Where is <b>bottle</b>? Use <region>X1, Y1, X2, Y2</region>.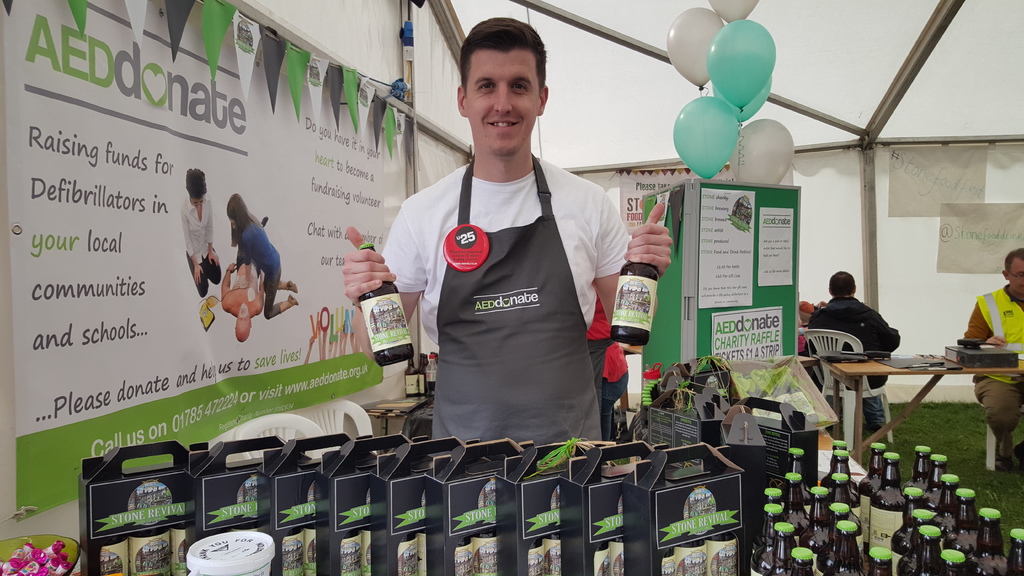
<region>751, 486, 783, 552</region>.
